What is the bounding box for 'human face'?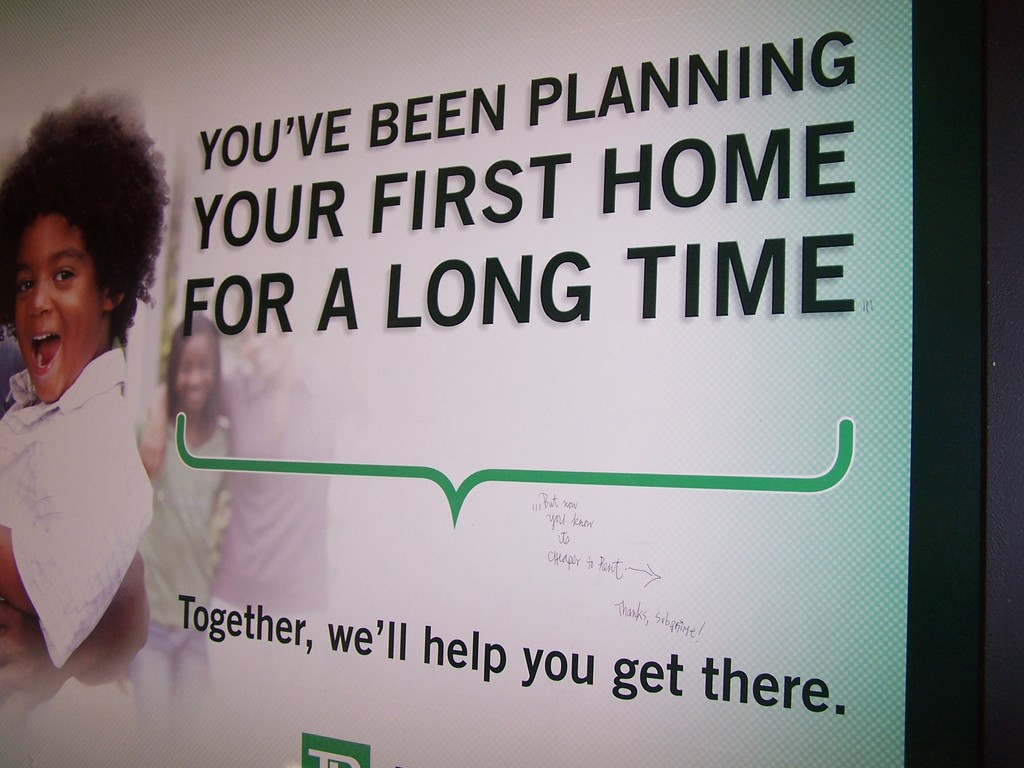
crop(15, 212, 105, 399).
